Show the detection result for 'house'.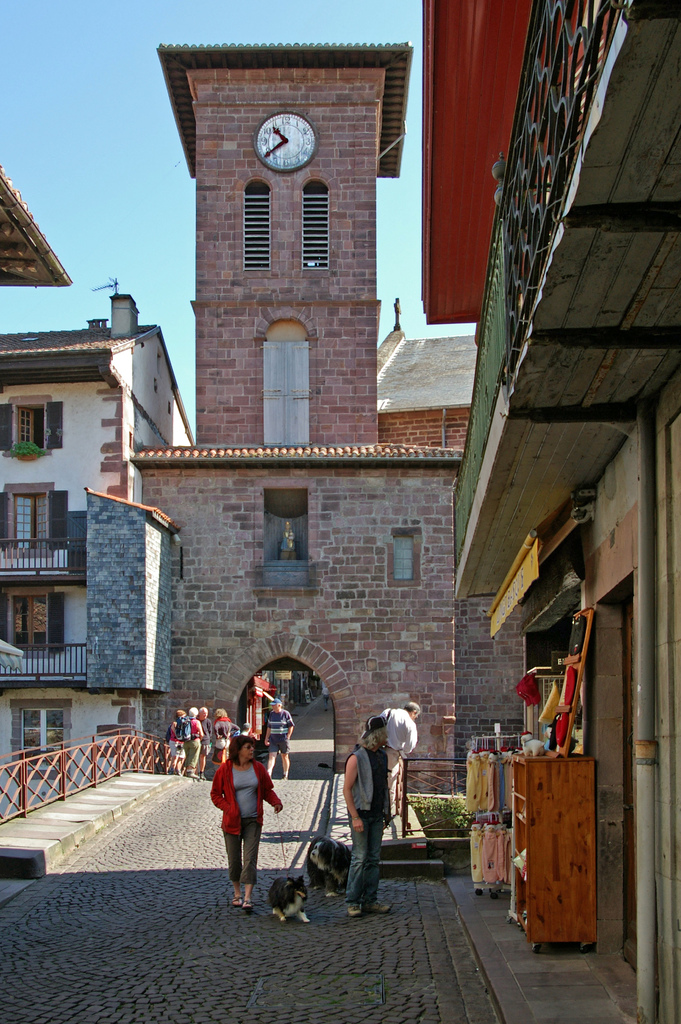
(left=0, top=290, right=203, bottom=797).
